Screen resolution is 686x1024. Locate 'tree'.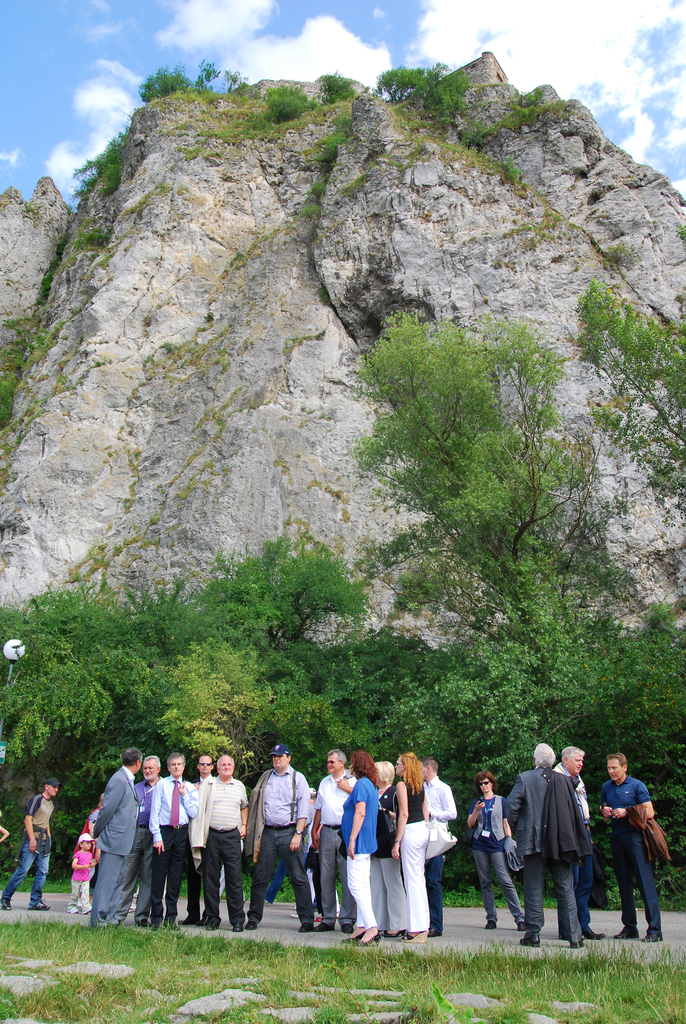
[135, 62, 221, 108].
